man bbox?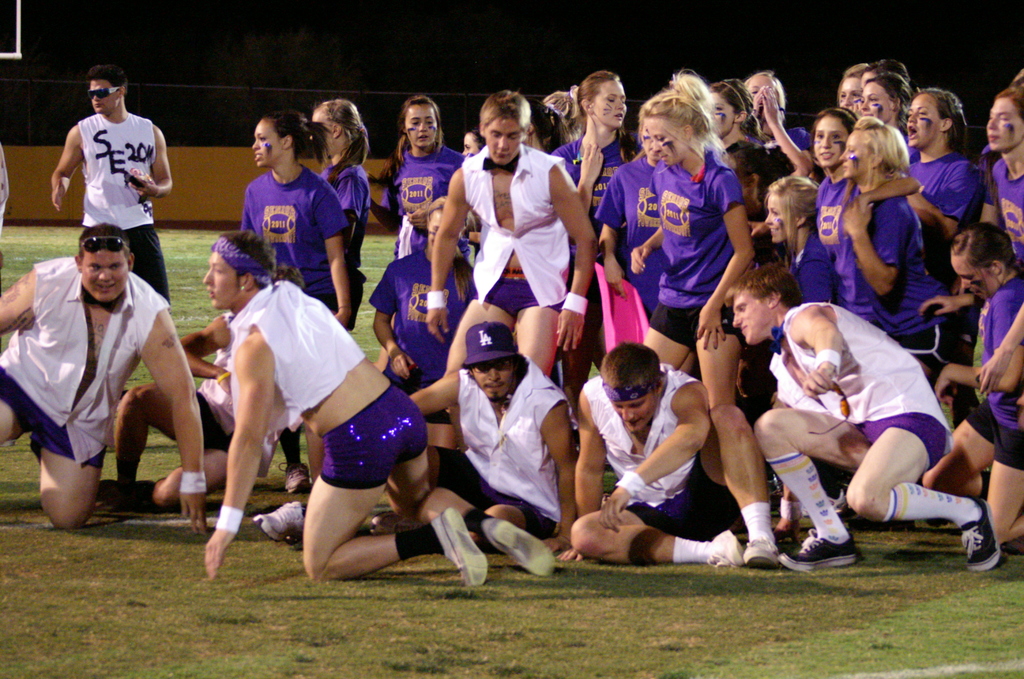
<bbox>426, 89, 597, 377</bbox>
